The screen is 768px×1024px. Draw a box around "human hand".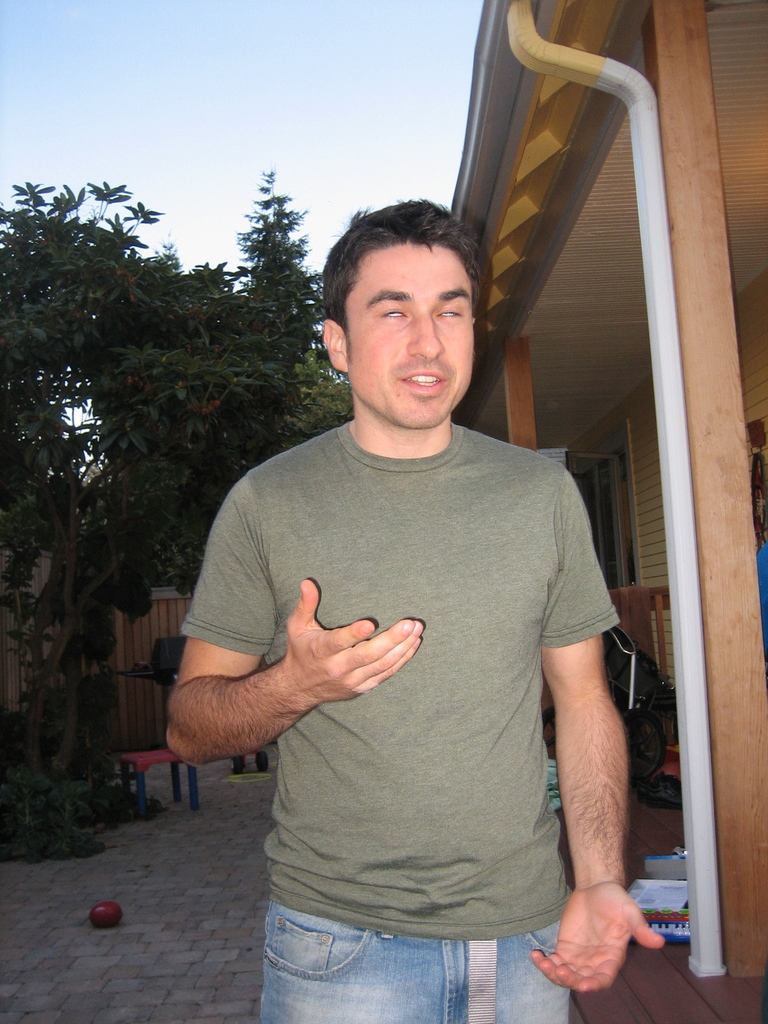
<box>527,876,666,995</box>.
